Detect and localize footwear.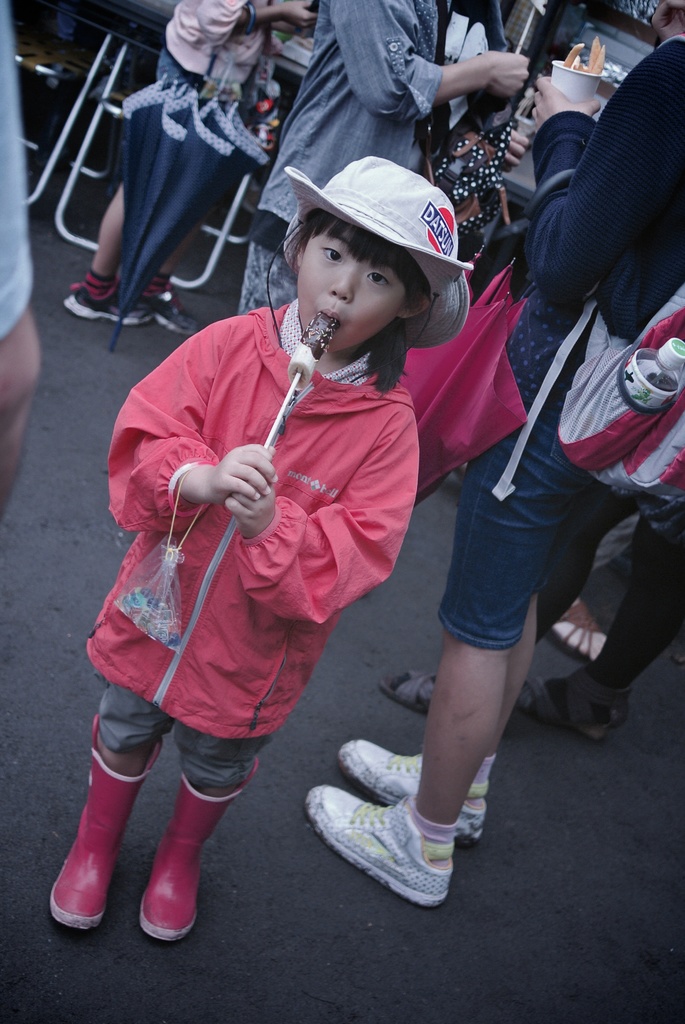
Localized at left=293, top=769, right=461, bottom=910.
